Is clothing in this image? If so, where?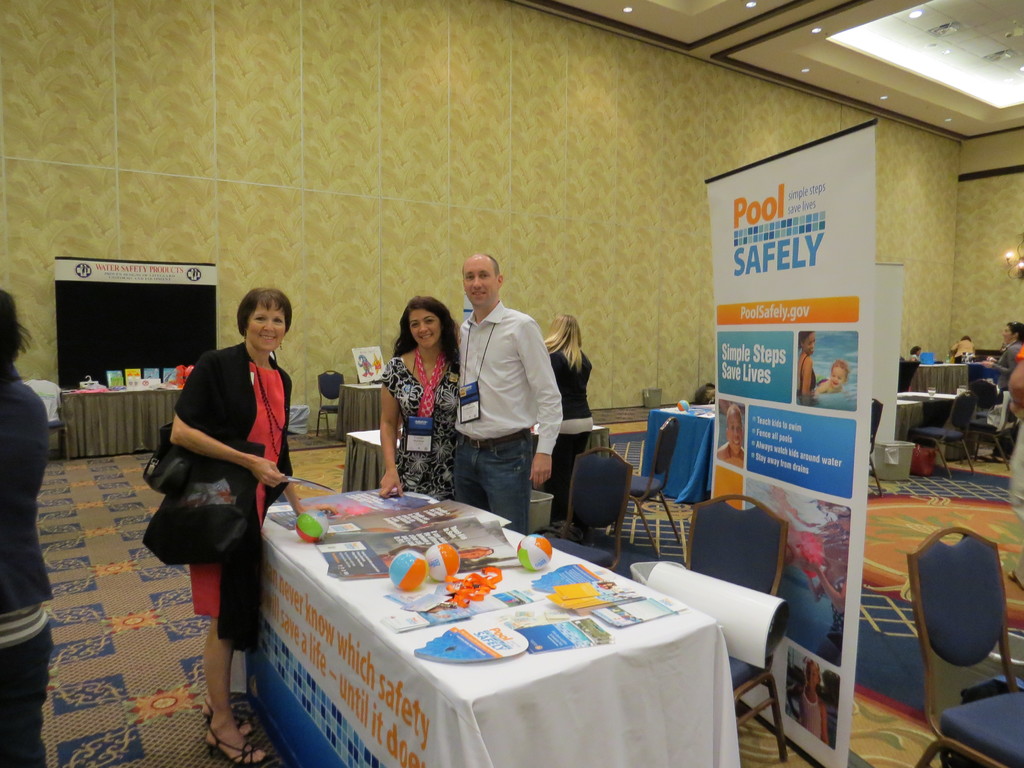
Yes, at BBox(463, 304, 564, 513).
